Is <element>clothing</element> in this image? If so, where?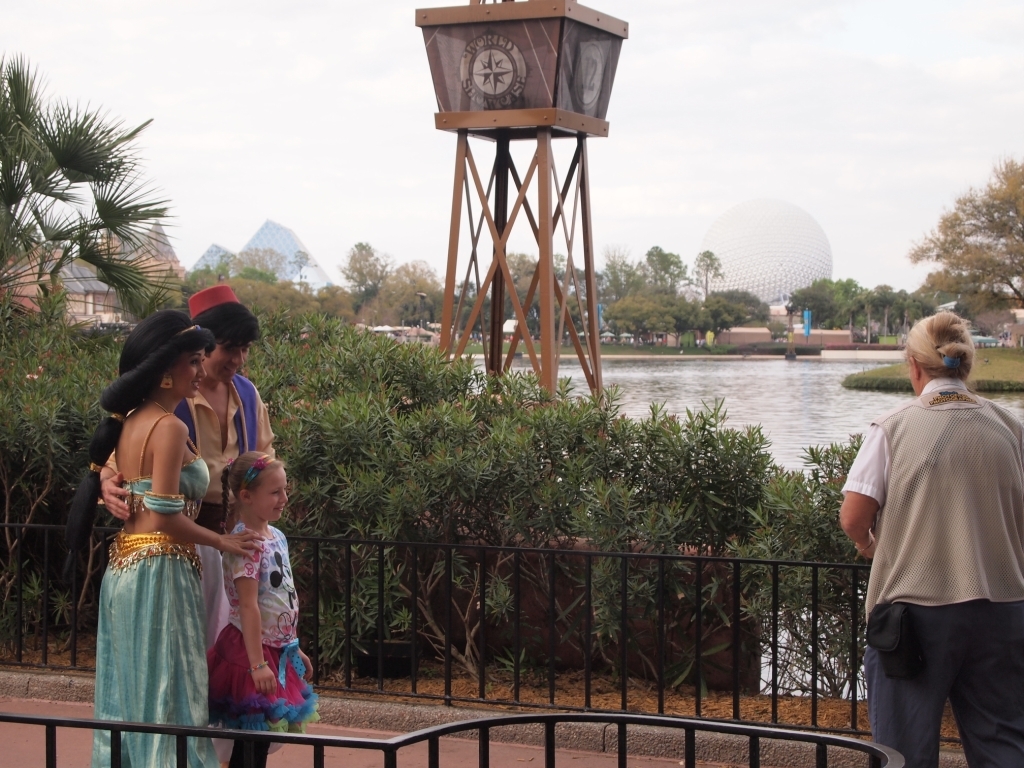
Yes, at x1=837, y1=361, x2=1008, y2=732.
